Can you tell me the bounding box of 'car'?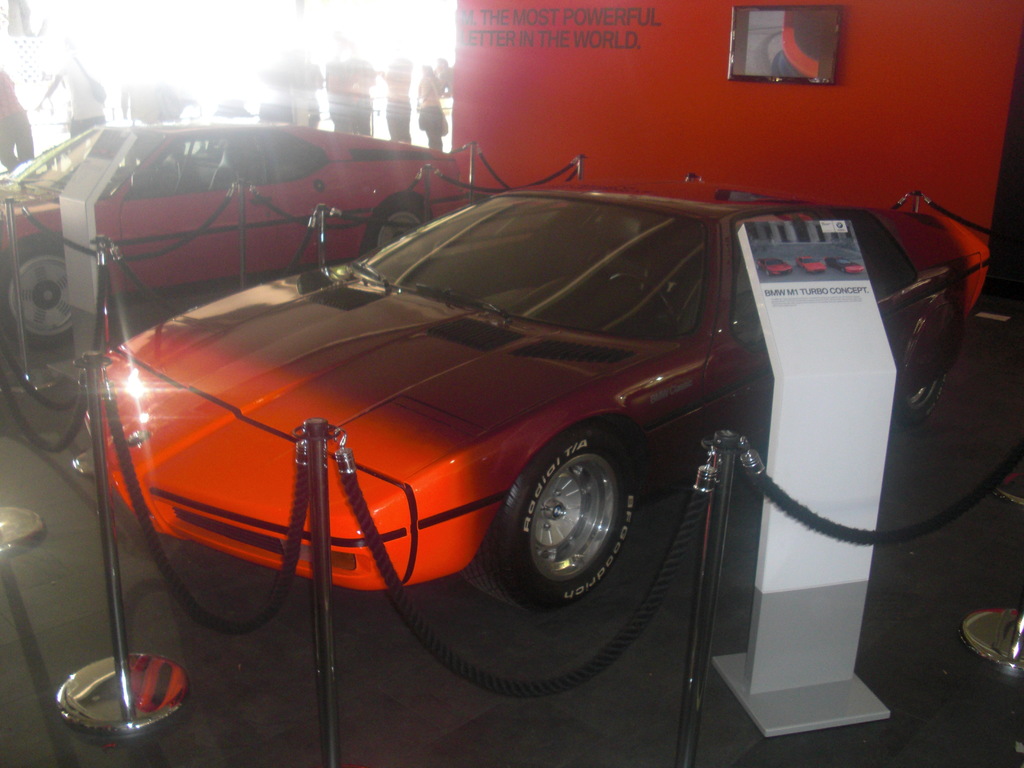
left=0, top=114, right=486, bottom=353.
